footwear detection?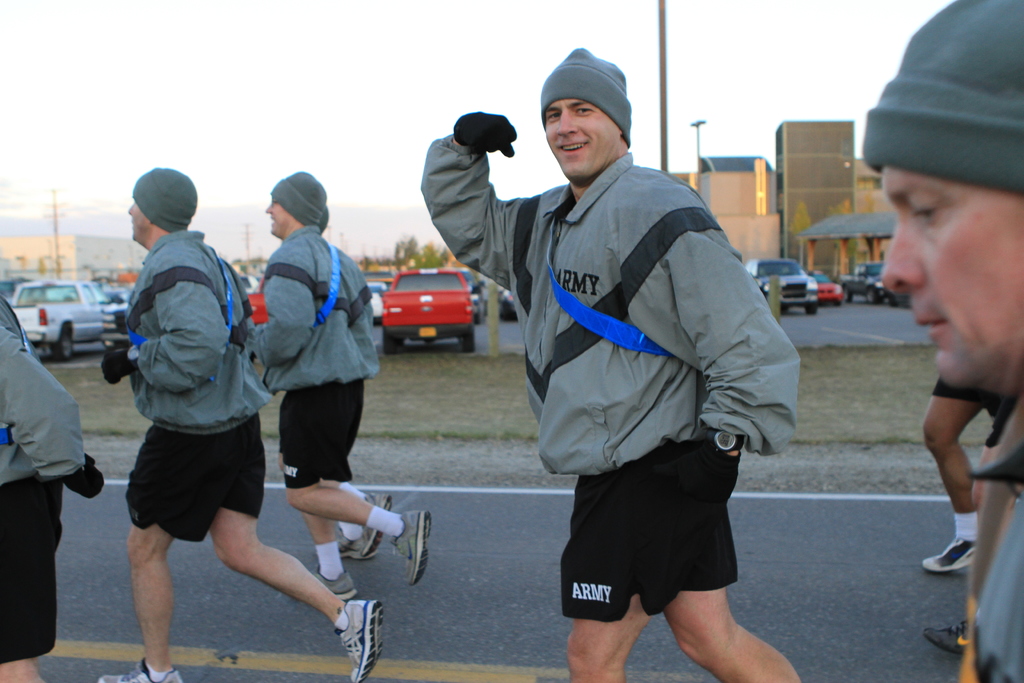
358 488 385 559
